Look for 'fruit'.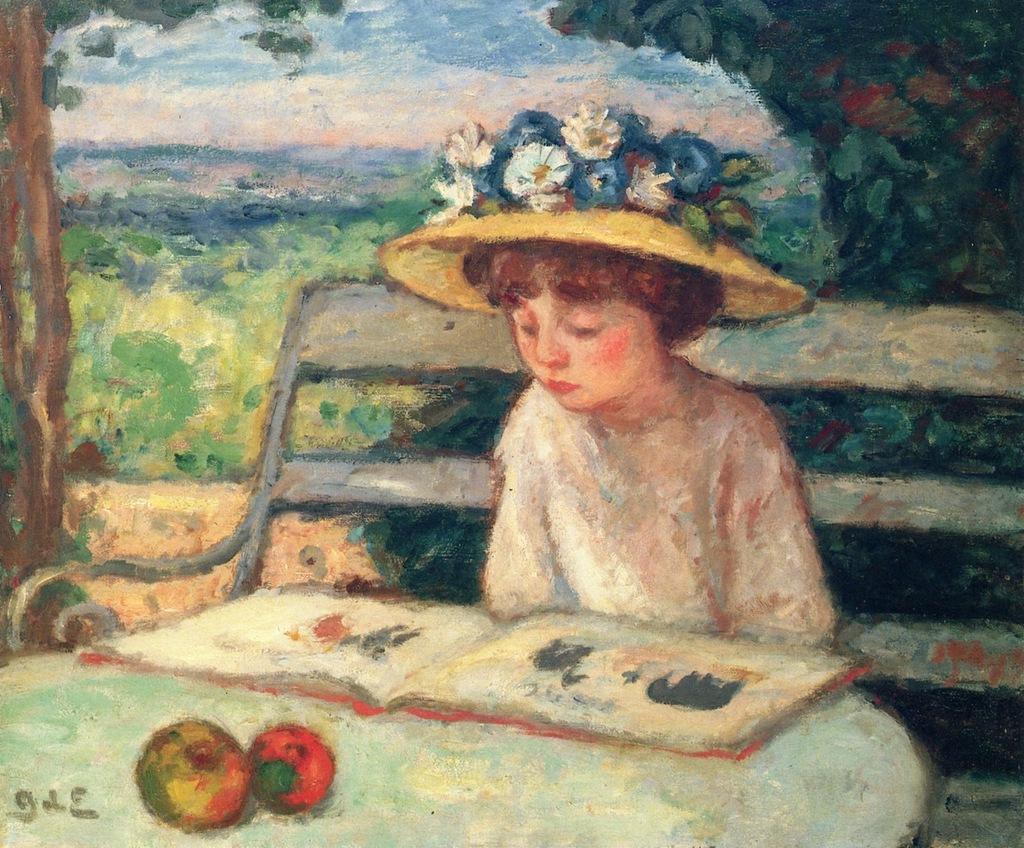
Found: detection(242, 742, 336, 819).
